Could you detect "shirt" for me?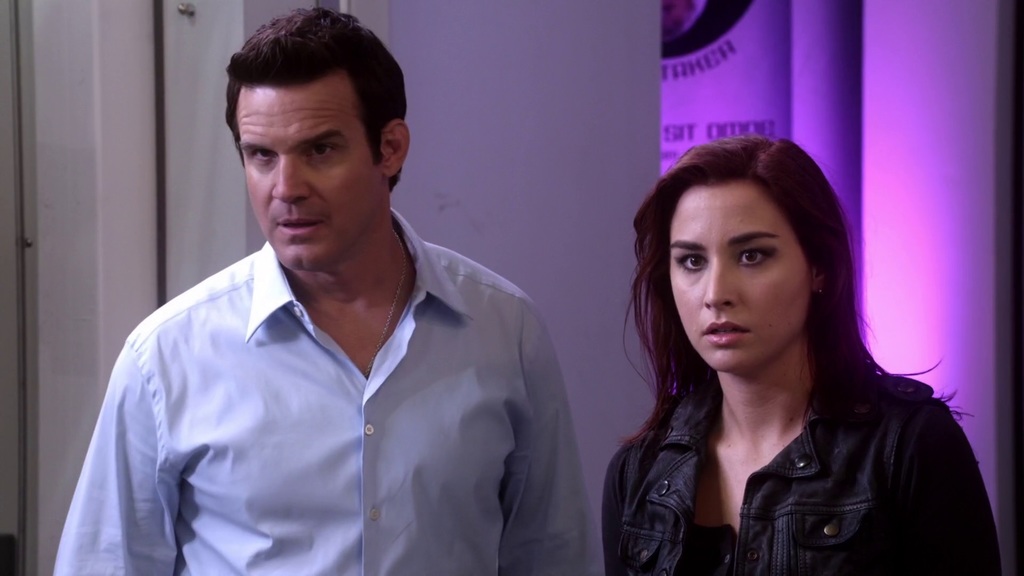
Detection result: box=[602, 331, 994, 575].
